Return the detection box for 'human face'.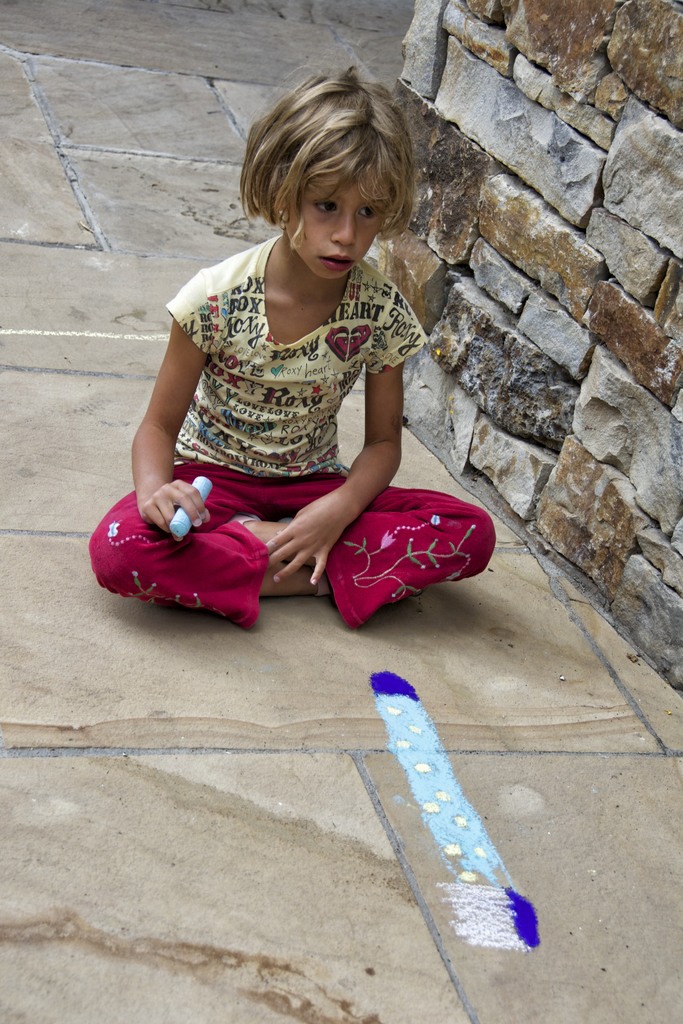
region(304, 159, 395, 282).
